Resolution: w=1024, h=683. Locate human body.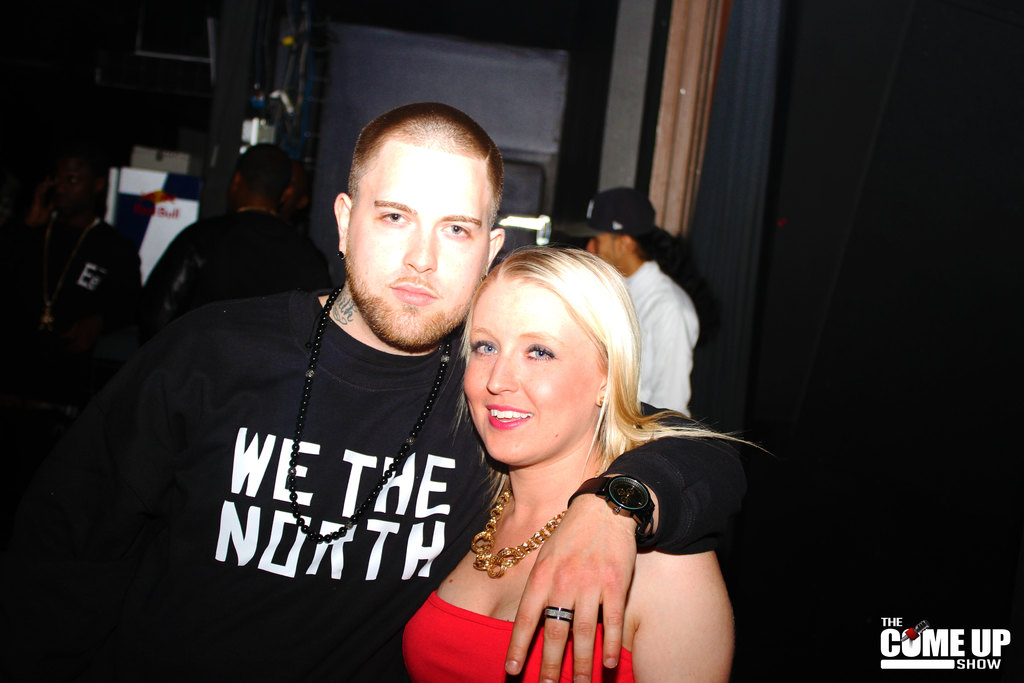
114 103 789 682.
